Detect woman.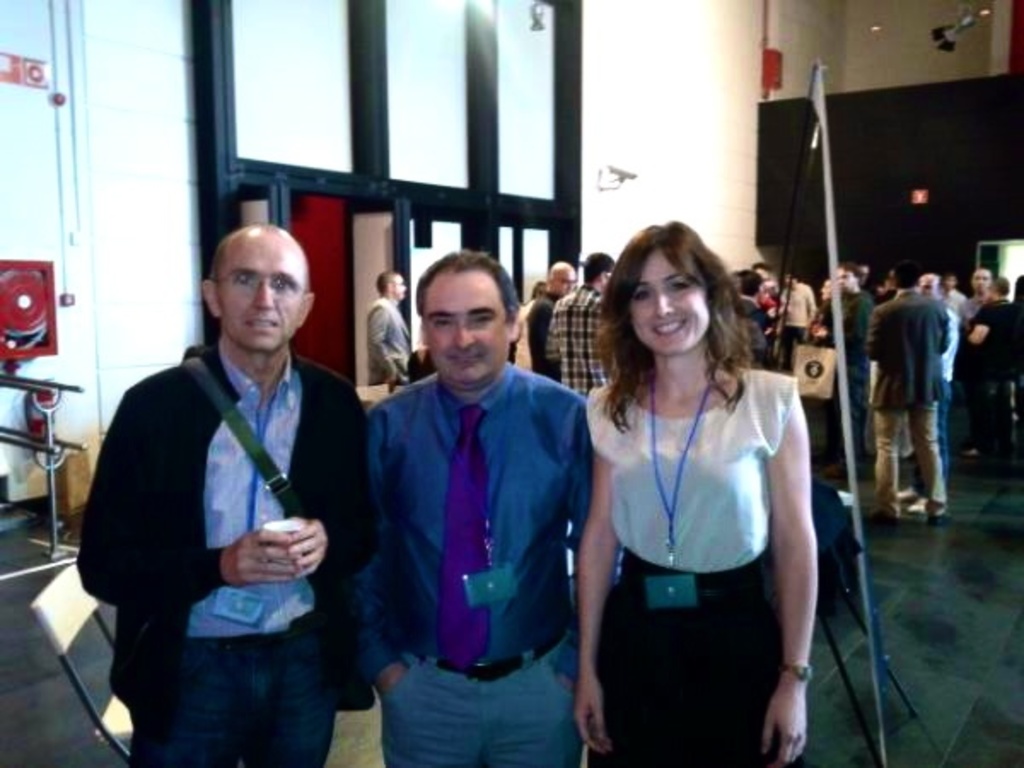
Detected at 563,234,831,753.
